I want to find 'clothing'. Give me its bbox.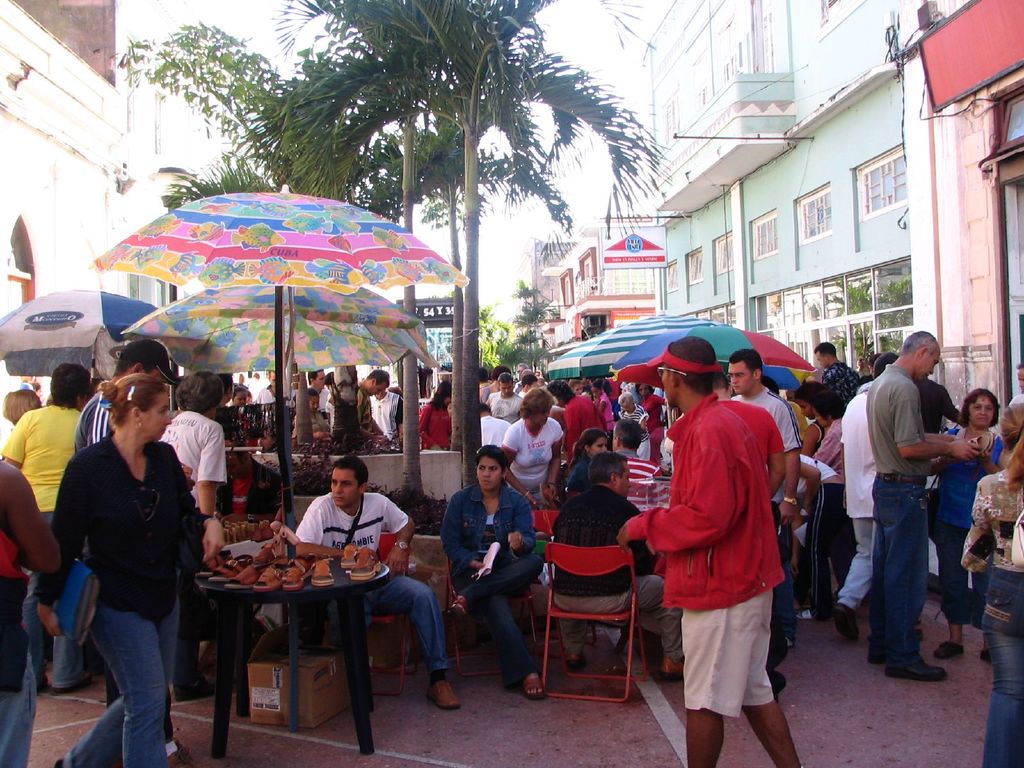
619, 403, 645, 419.
